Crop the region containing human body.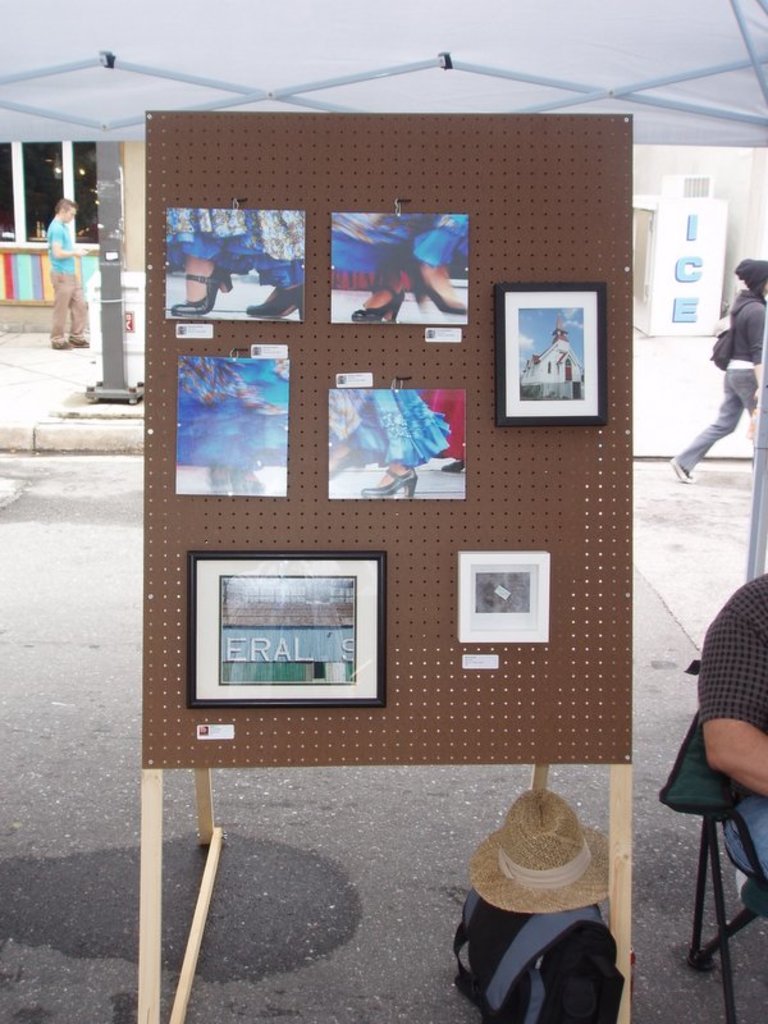
Crop region: bbox=[44, 216, 90, 347].
